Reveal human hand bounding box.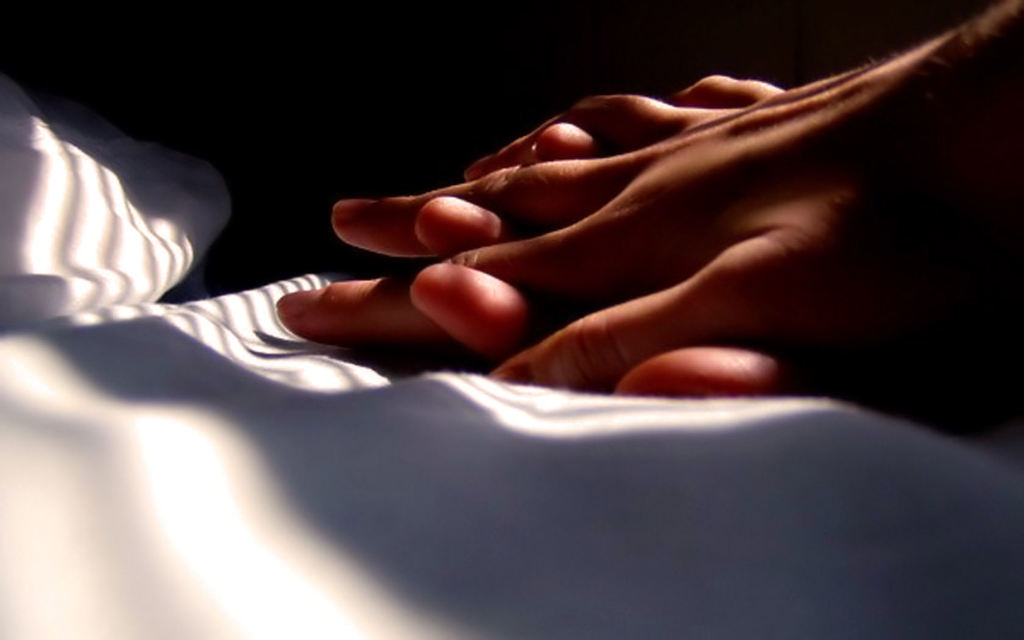
Revealed: rect(272, 16, 992, 396).
